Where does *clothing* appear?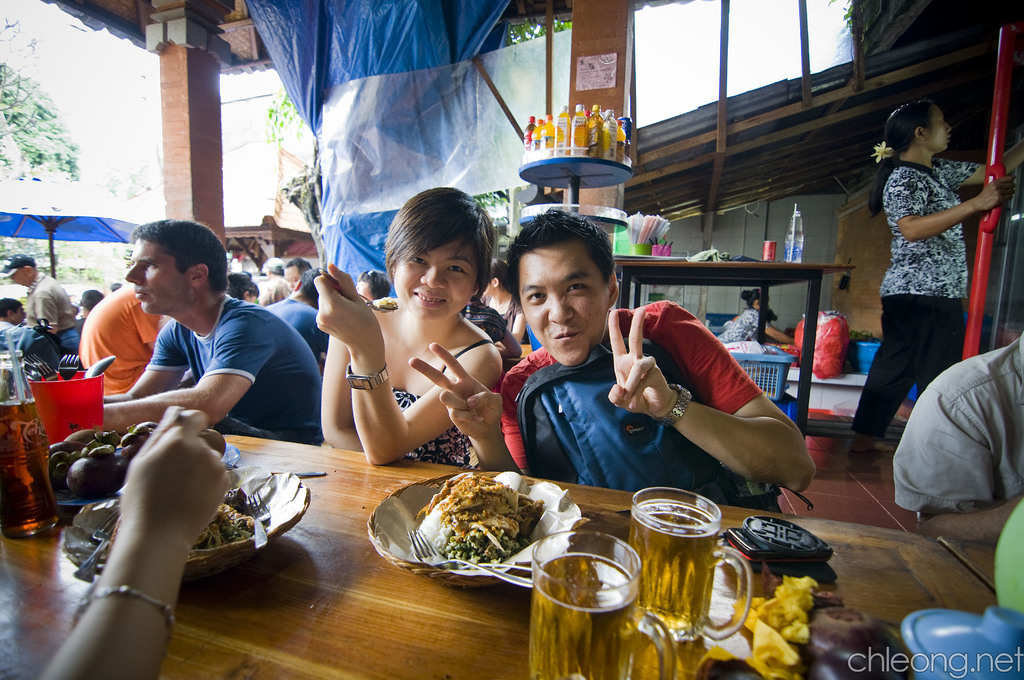
Appears at box=[851, 154, 975, 439].
